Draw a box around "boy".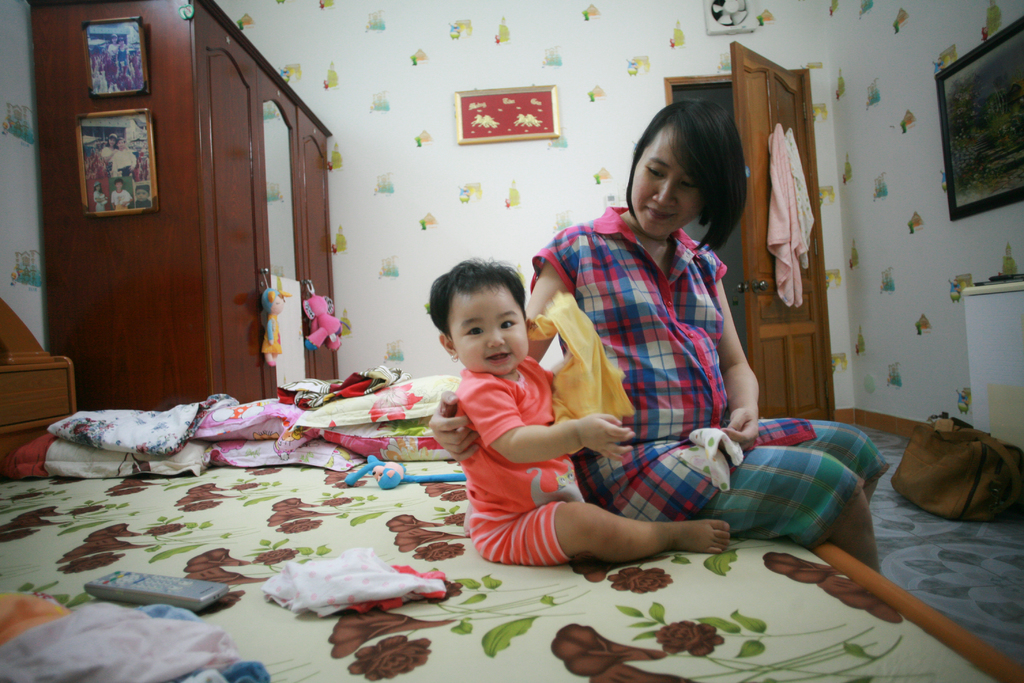
(431, 256, 730, 561).
